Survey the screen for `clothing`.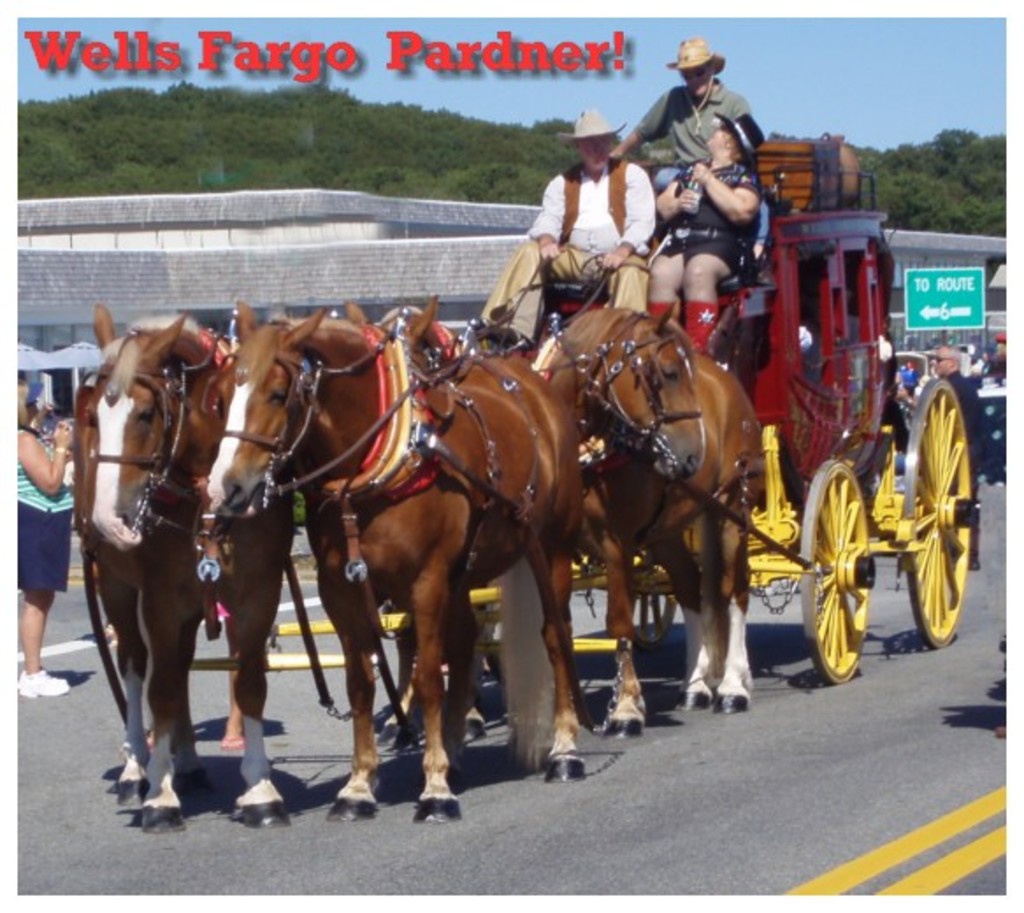
Survey found: rect(941, 370, 991, 562).
